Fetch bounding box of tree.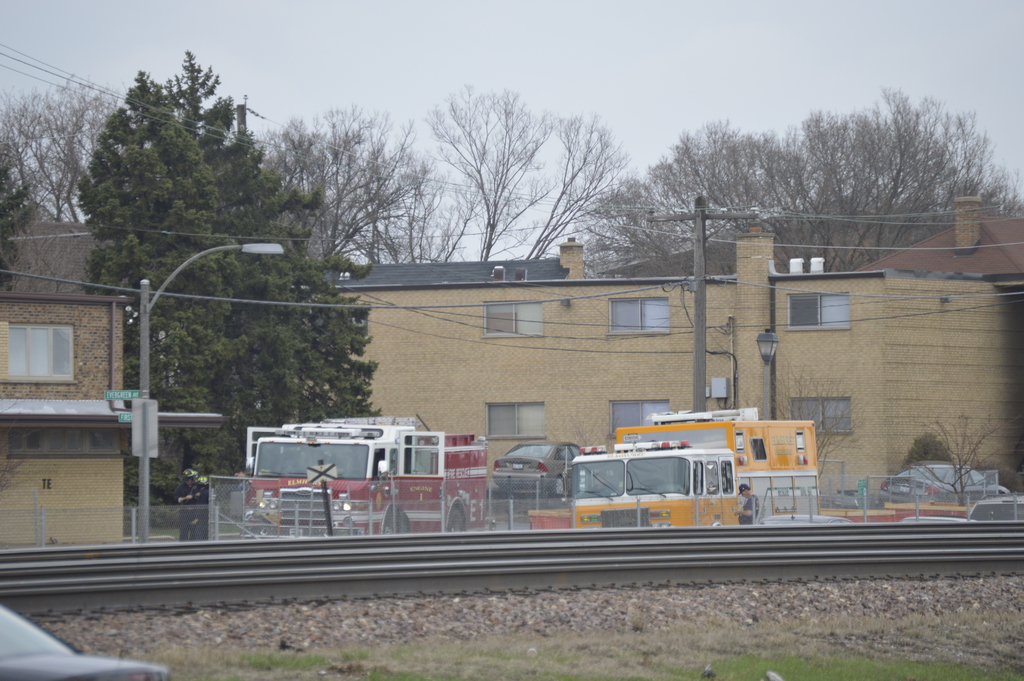
Bbox: <bbox>159, 49, 301, 438</bbox>.
